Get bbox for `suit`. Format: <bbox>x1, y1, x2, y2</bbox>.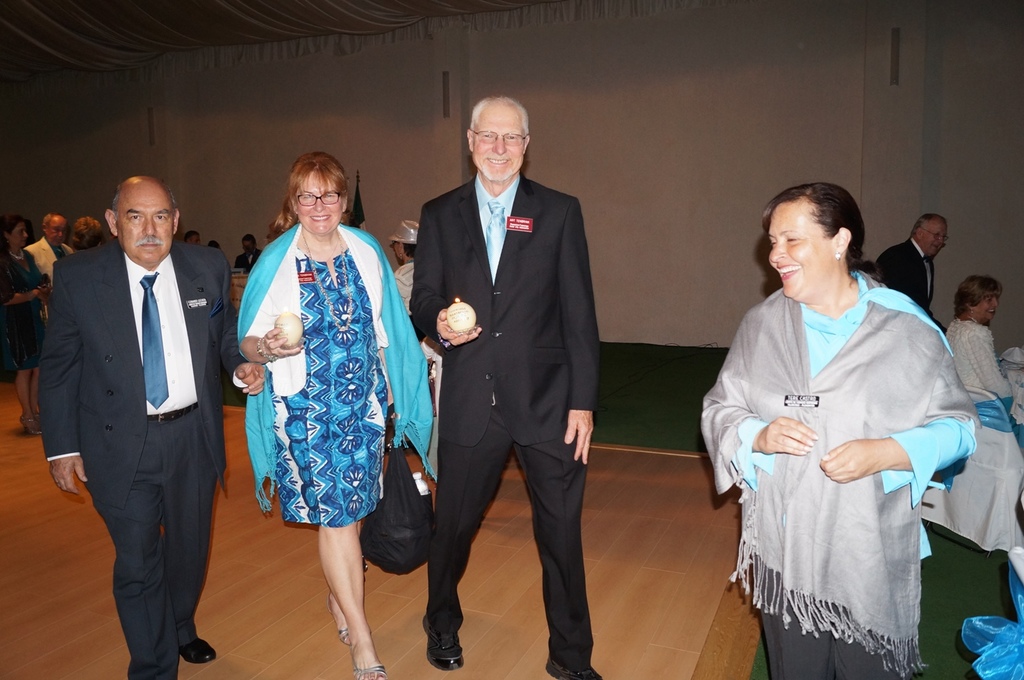
<bbox>874, 238, 948, 337</bbox>.
